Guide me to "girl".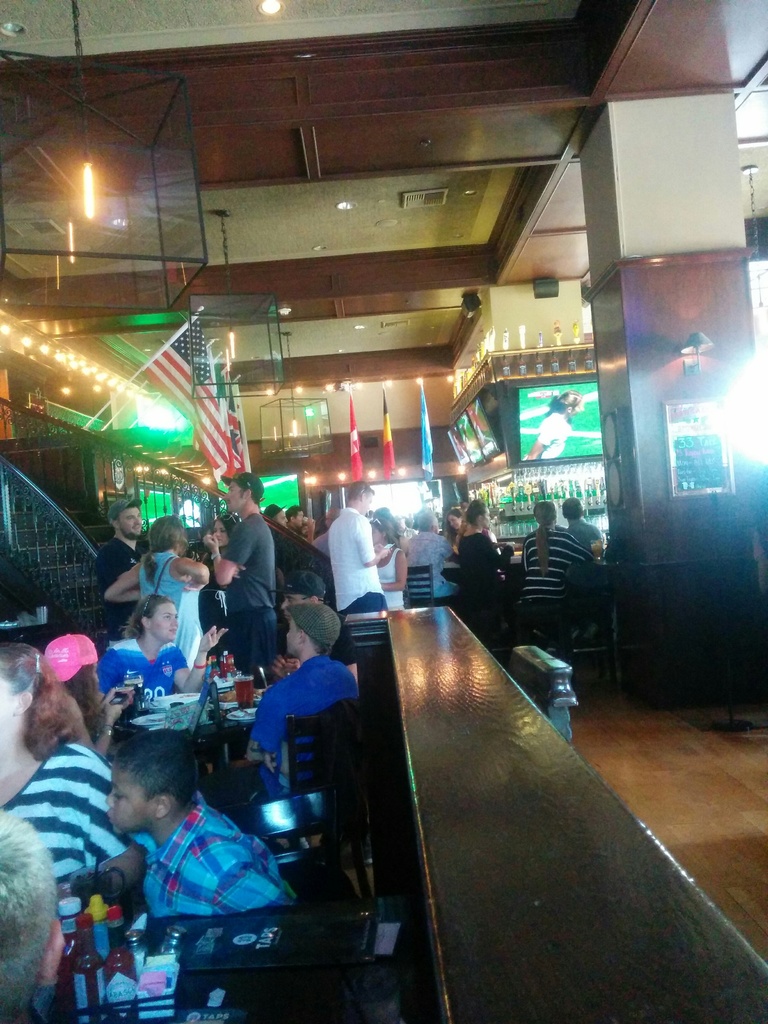
Guidance: x1=518, y1=501, x2=589, y2=641.
